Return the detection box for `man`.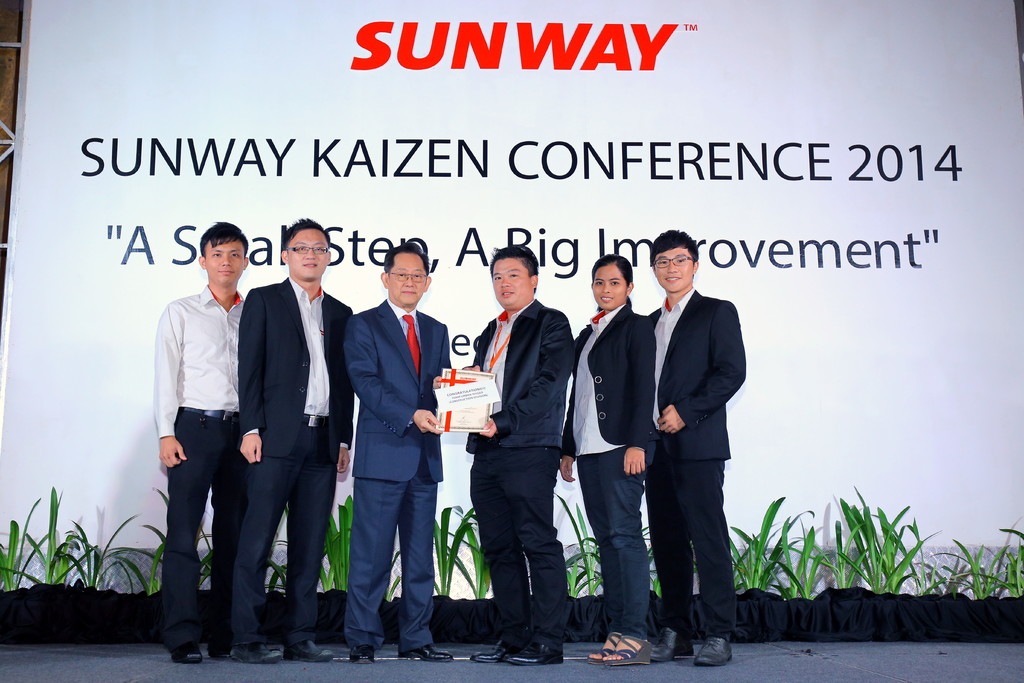
bbox=[145, 217, 252, 664].
